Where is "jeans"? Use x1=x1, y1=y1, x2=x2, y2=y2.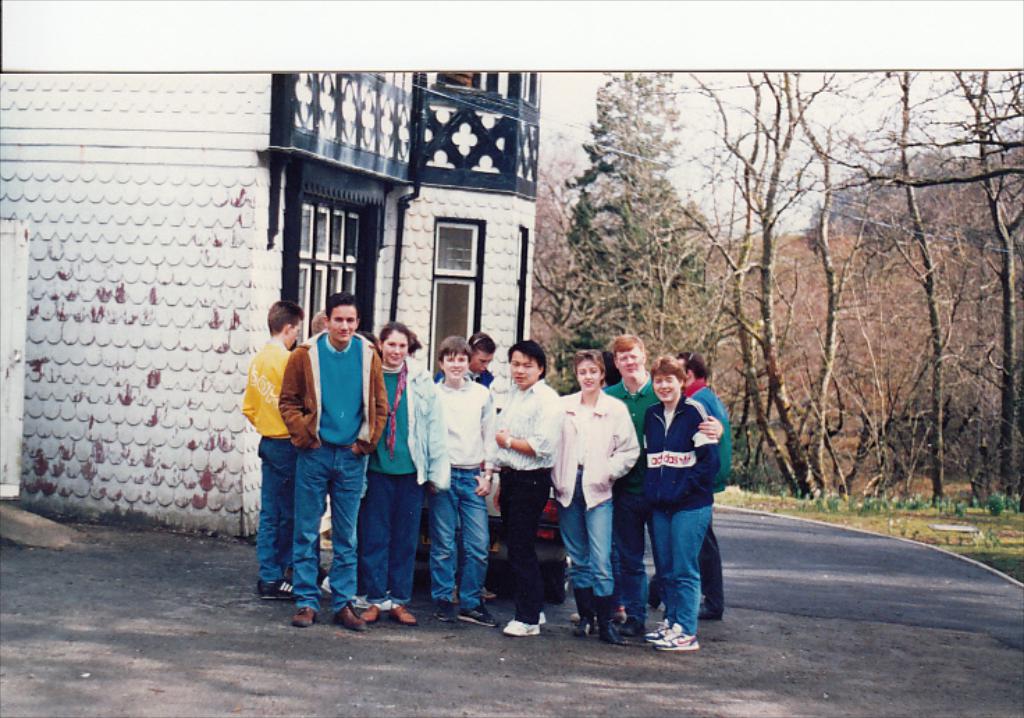
x1=506, y1=469, x2=550, y2=623.
